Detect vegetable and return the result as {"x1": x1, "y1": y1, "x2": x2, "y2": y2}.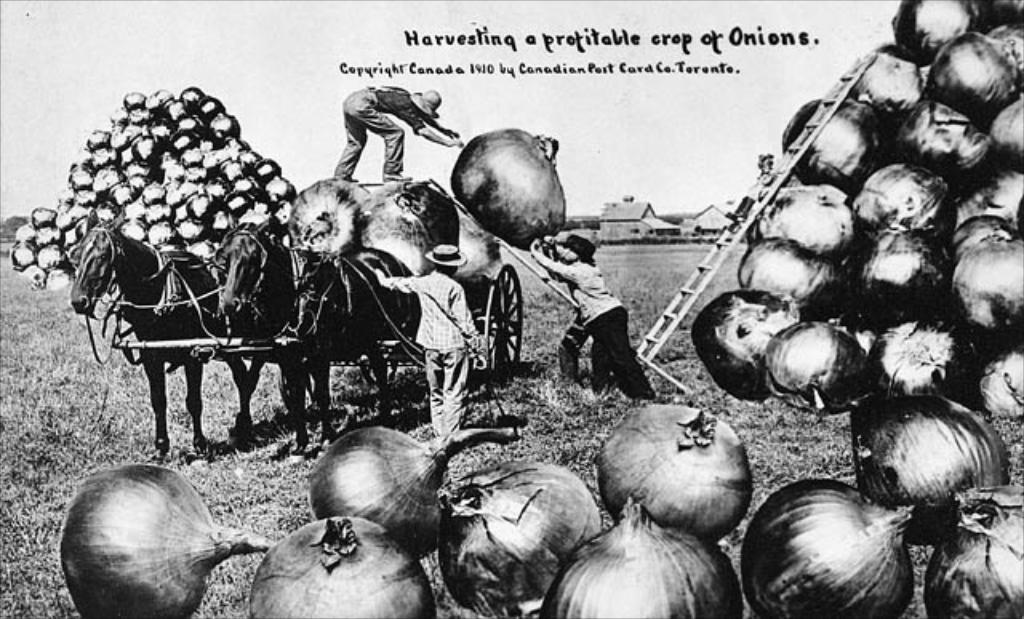
{"x1": 357, "y1": 179, "x2": 459, "y2": 288}.
